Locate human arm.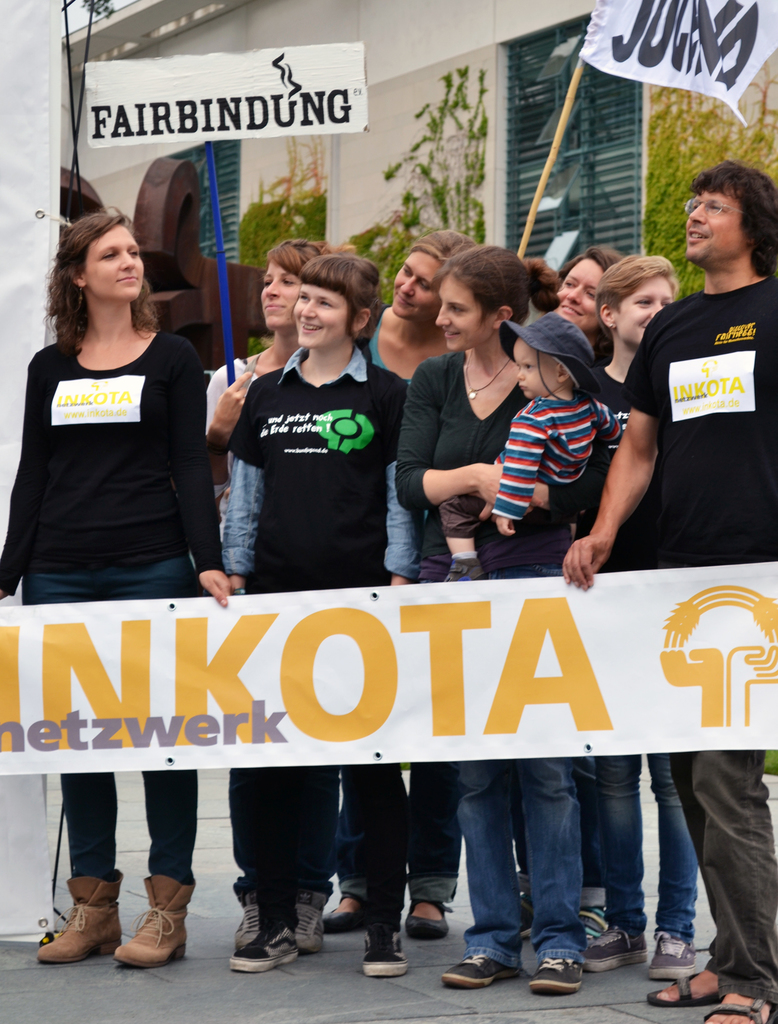
Bounding box: l=485, t=429, r=607, b=531.
